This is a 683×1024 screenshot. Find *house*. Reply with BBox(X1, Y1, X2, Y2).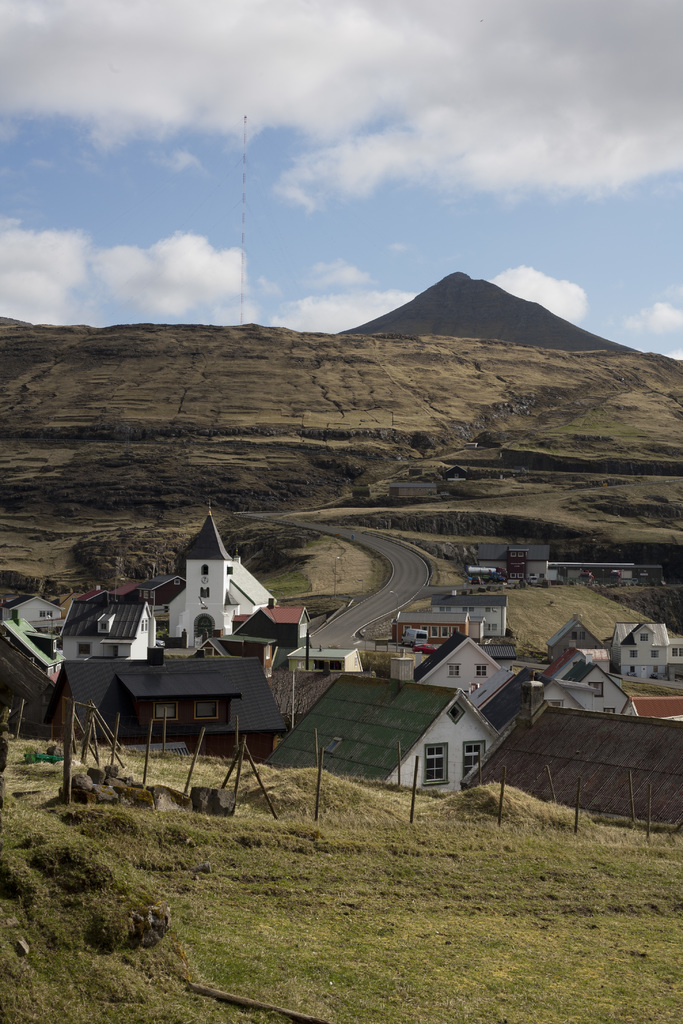
BBox(12, 622, 71, 729).
